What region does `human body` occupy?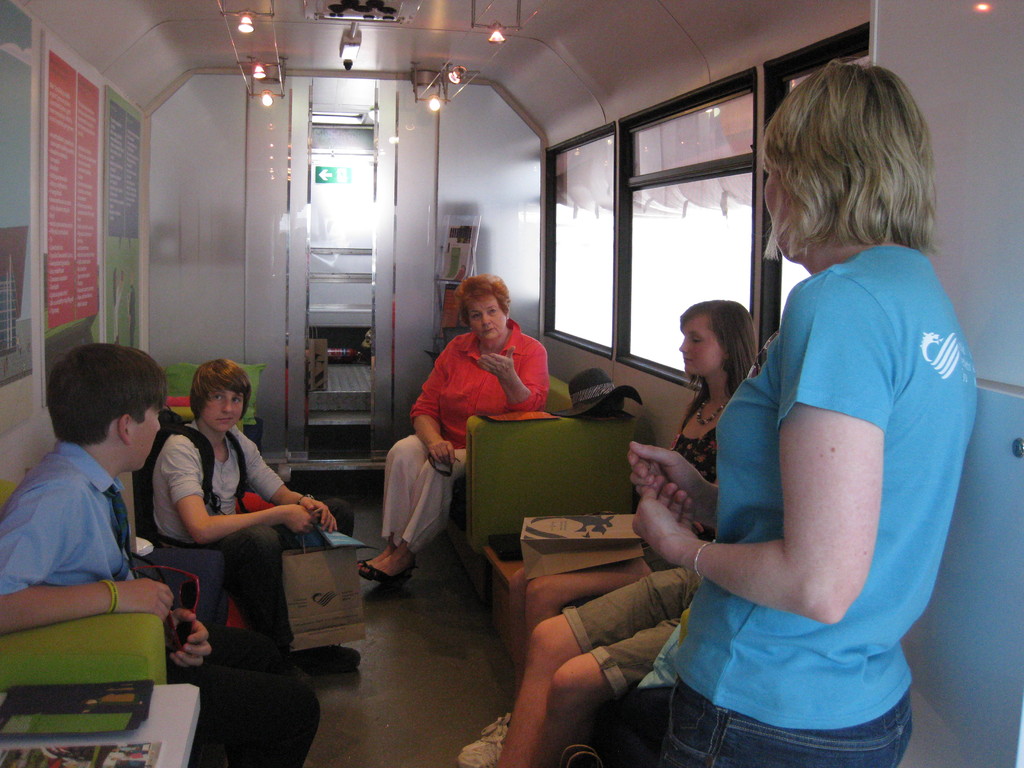
488, 558, 692, 767.
